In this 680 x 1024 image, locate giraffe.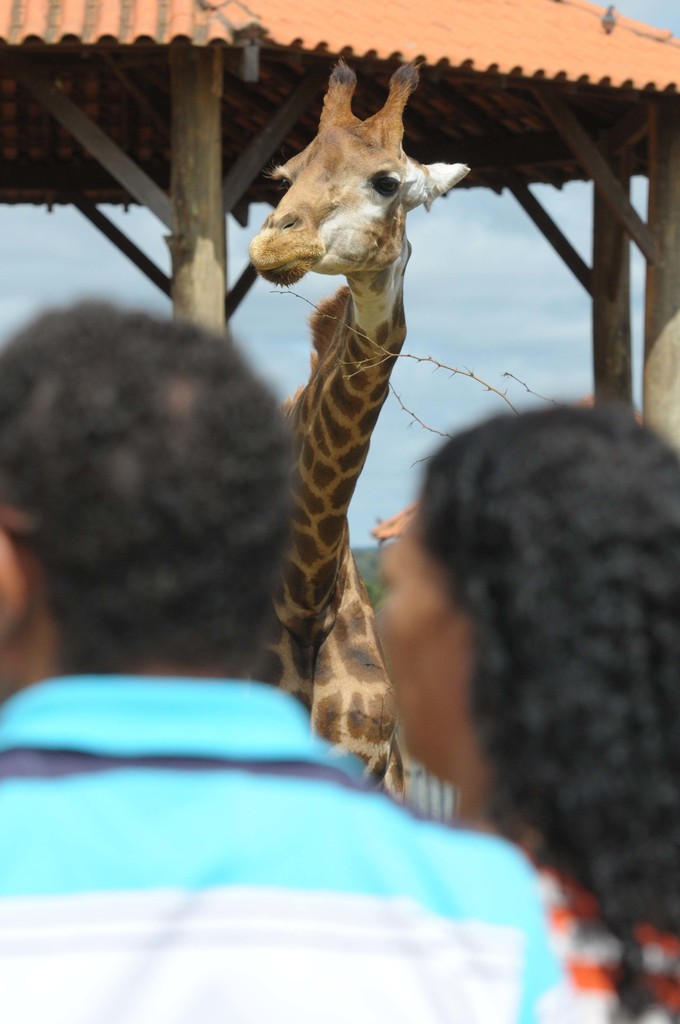
Bounding box: region(243, 52, 473, 797).
